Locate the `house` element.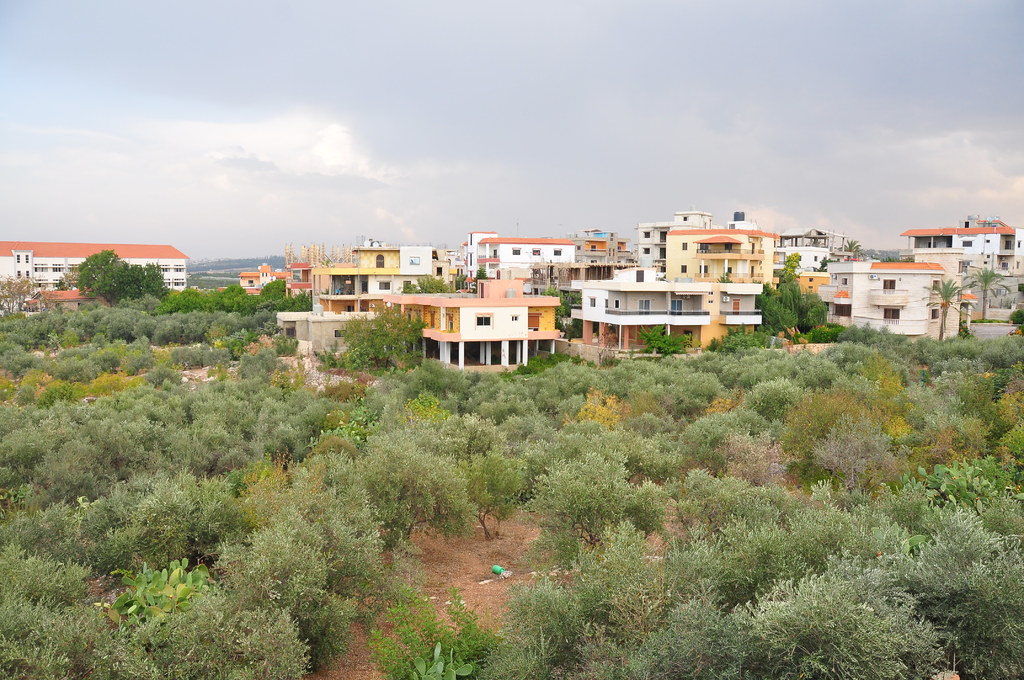
Element bbox: 632,204,699,271.
